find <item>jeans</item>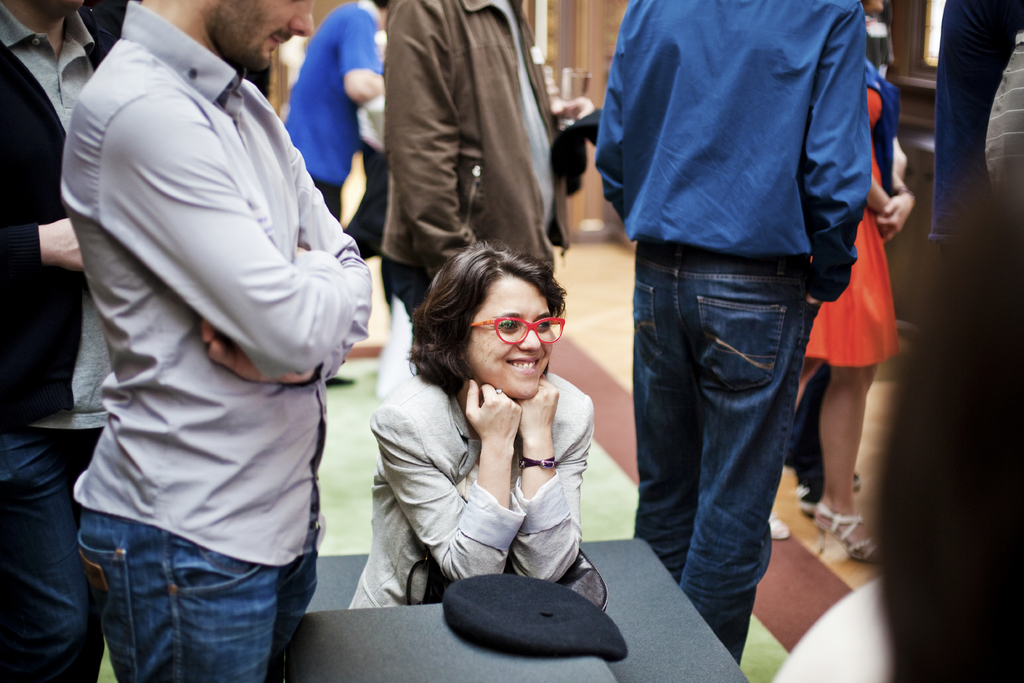
(x1=627, y1=244, x2=808, y2=668)
